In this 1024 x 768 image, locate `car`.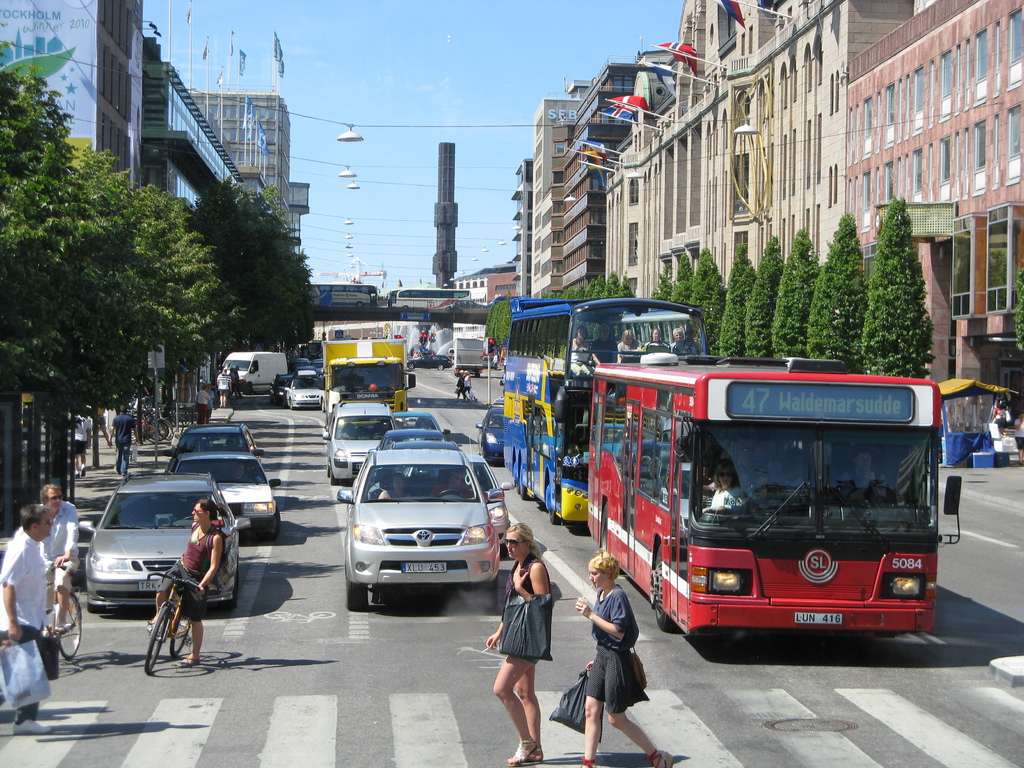
Bounding box: pyautogui.locateOnScreen(336, 446, 504, 611).
